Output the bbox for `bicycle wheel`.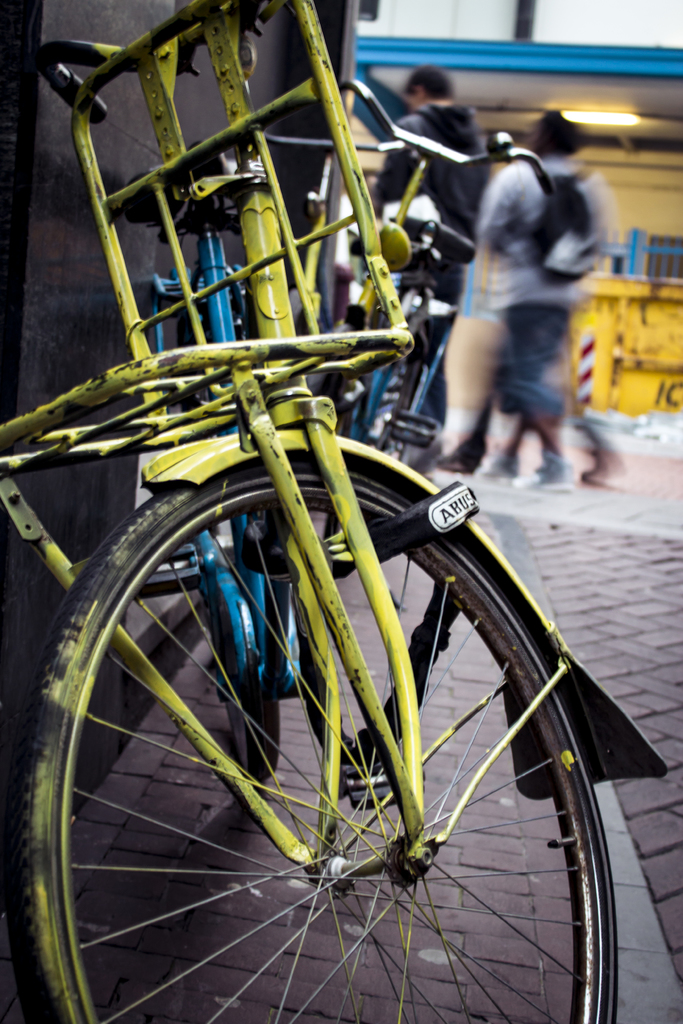
(351, 323, 449, 452).
